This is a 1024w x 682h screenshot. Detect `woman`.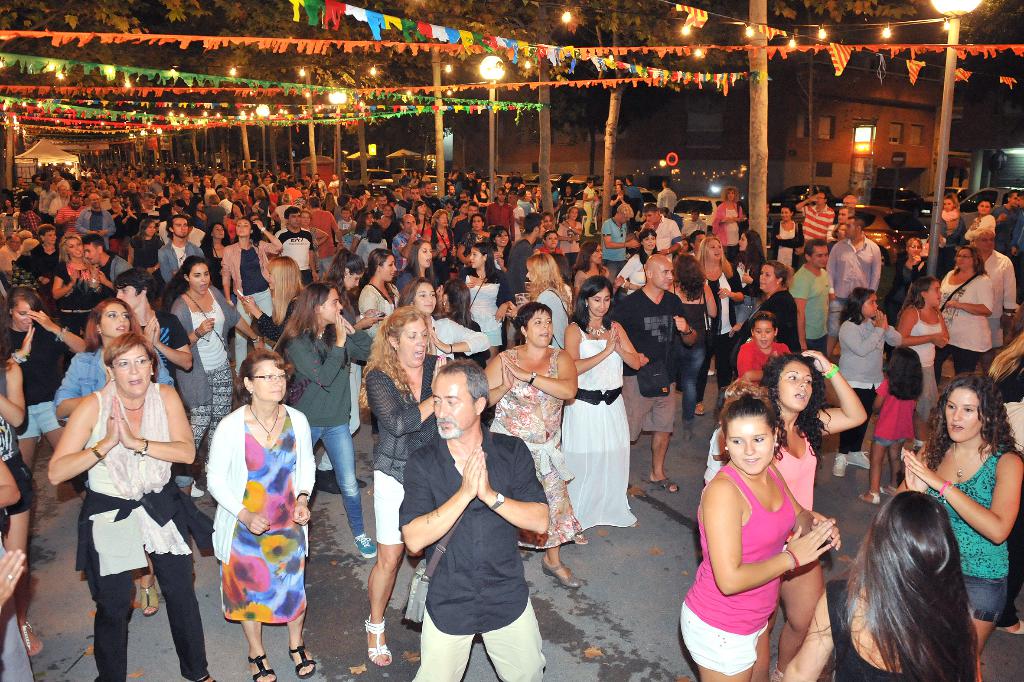
rect(113, 185, 115, 250).
